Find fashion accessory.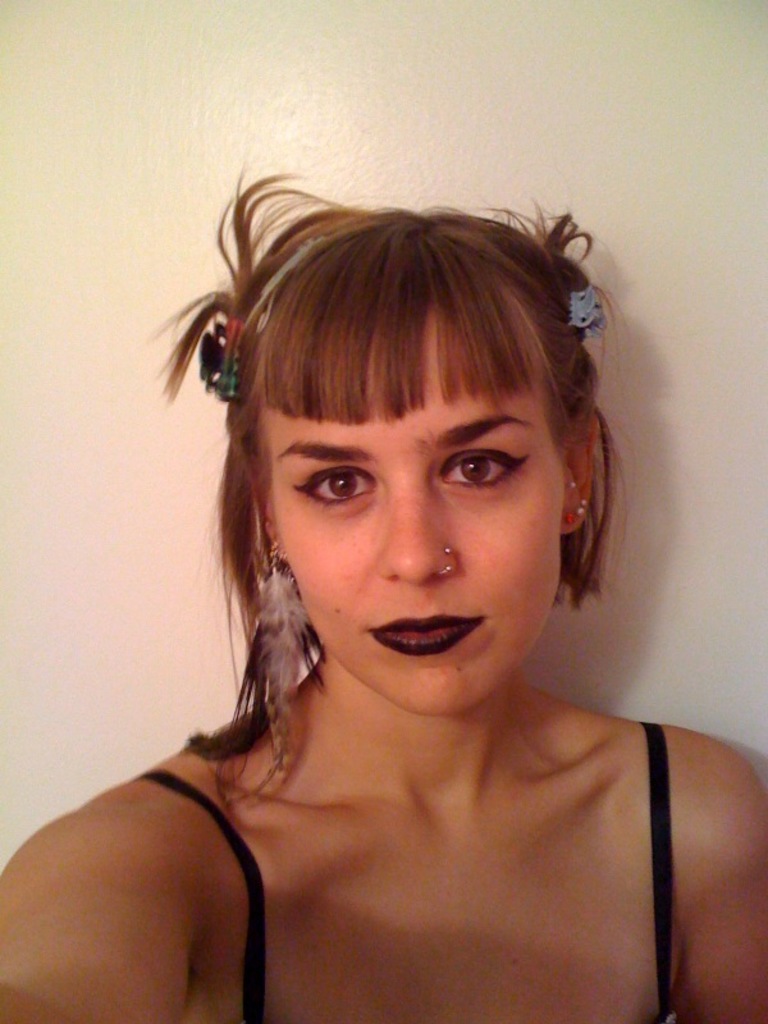
pyautogui.locateOnScreen(442, 548, 451, 576).
